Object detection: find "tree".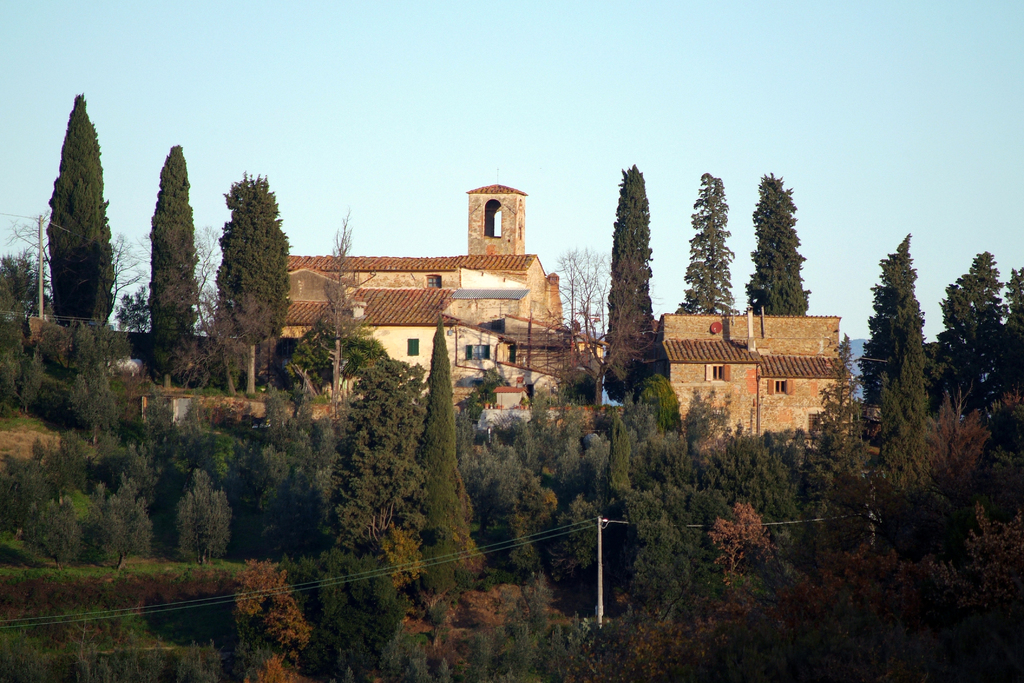
194, 555, 312, 682.
